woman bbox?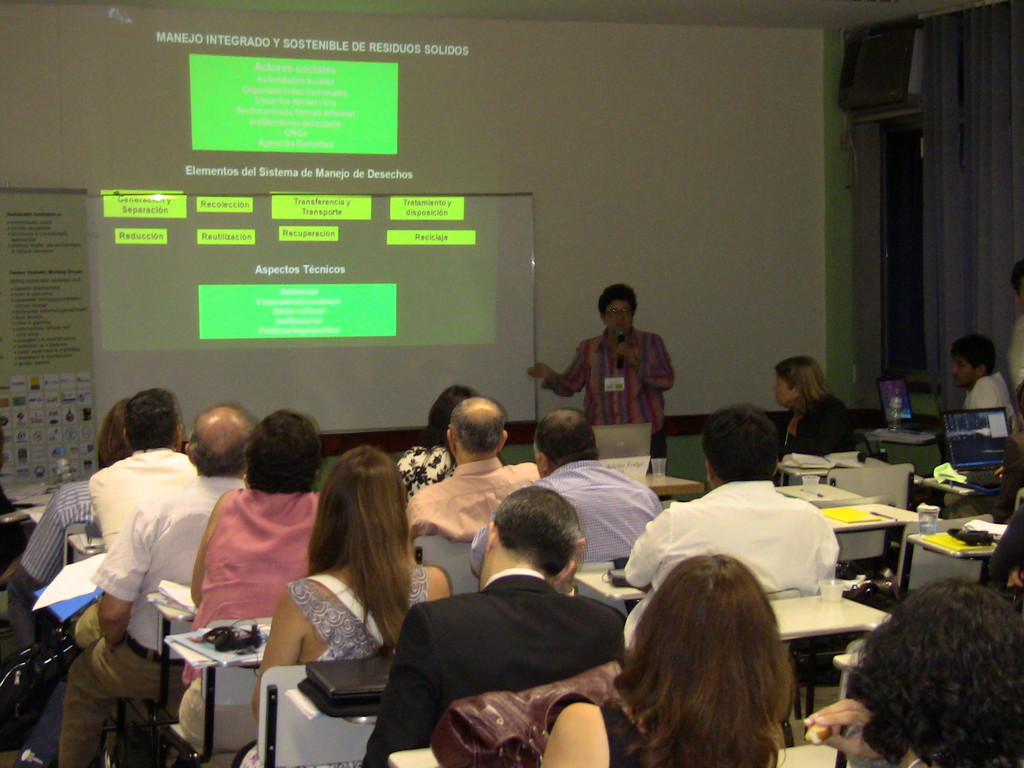
[771,357,854,455]
